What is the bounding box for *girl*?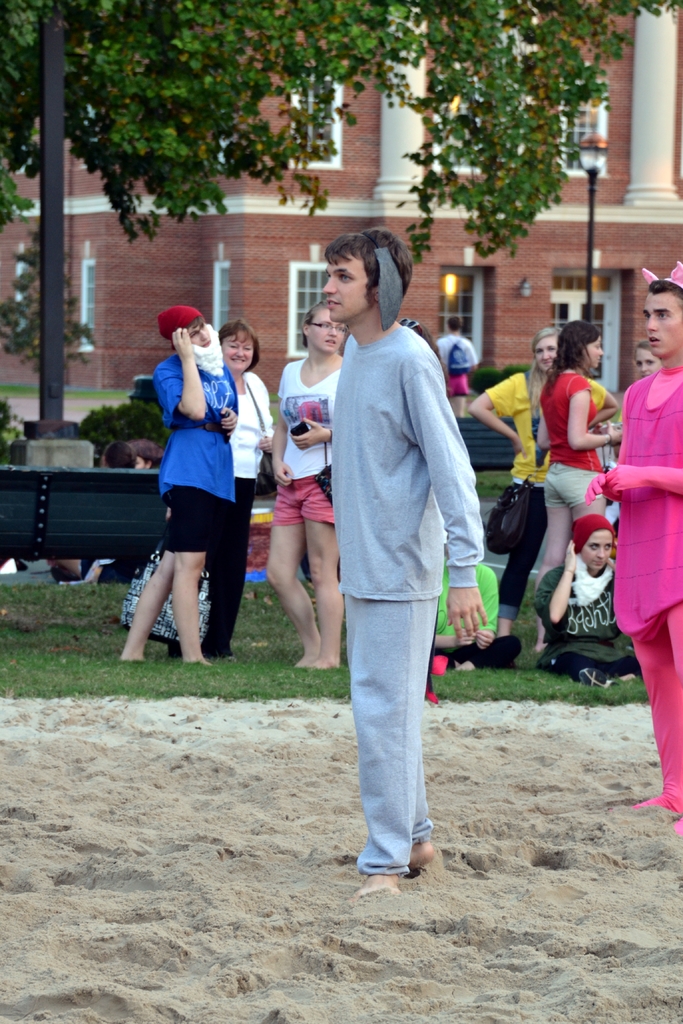
113/304/212/662.
